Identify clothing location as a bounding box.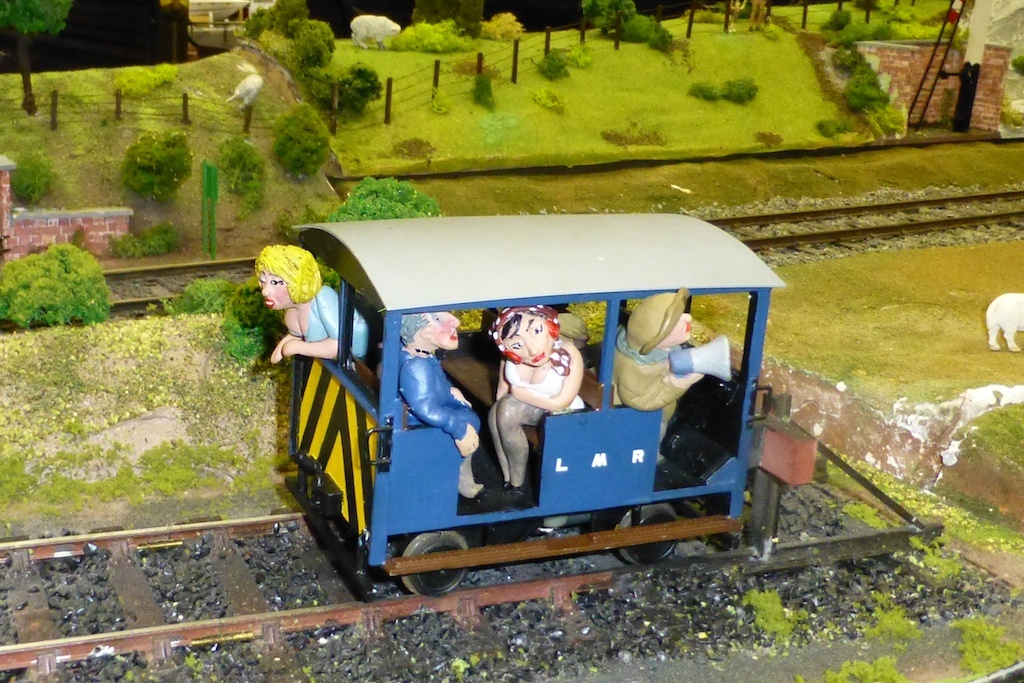
(396,340,477,460).
